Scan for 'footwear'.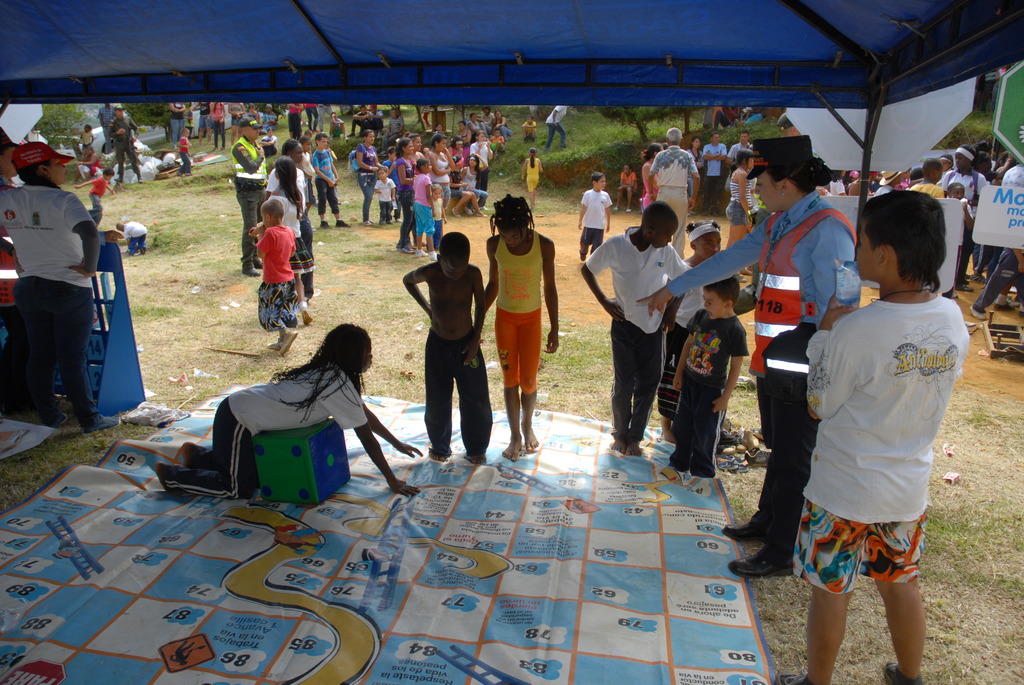
Scan result: (362,219,374,226).
